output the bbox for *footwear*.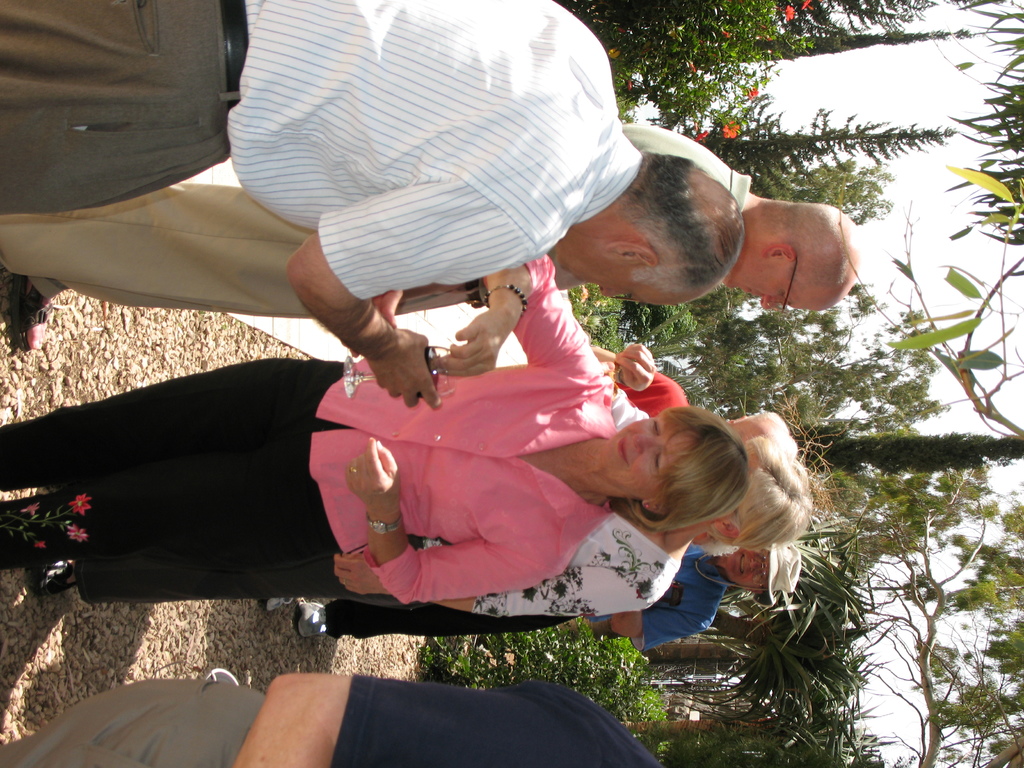
268, 594, 291, 617.
